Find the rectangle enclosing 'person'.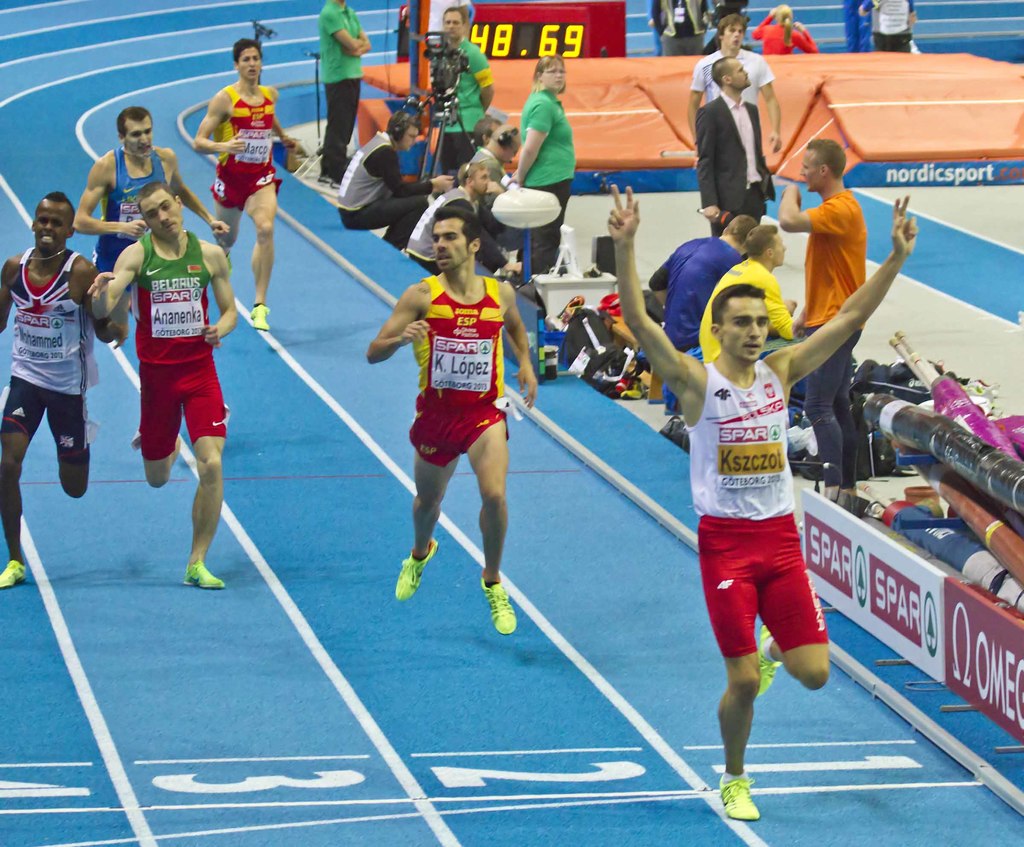
pyautogui.locateOnScreen(367, 204, 537, 635).
